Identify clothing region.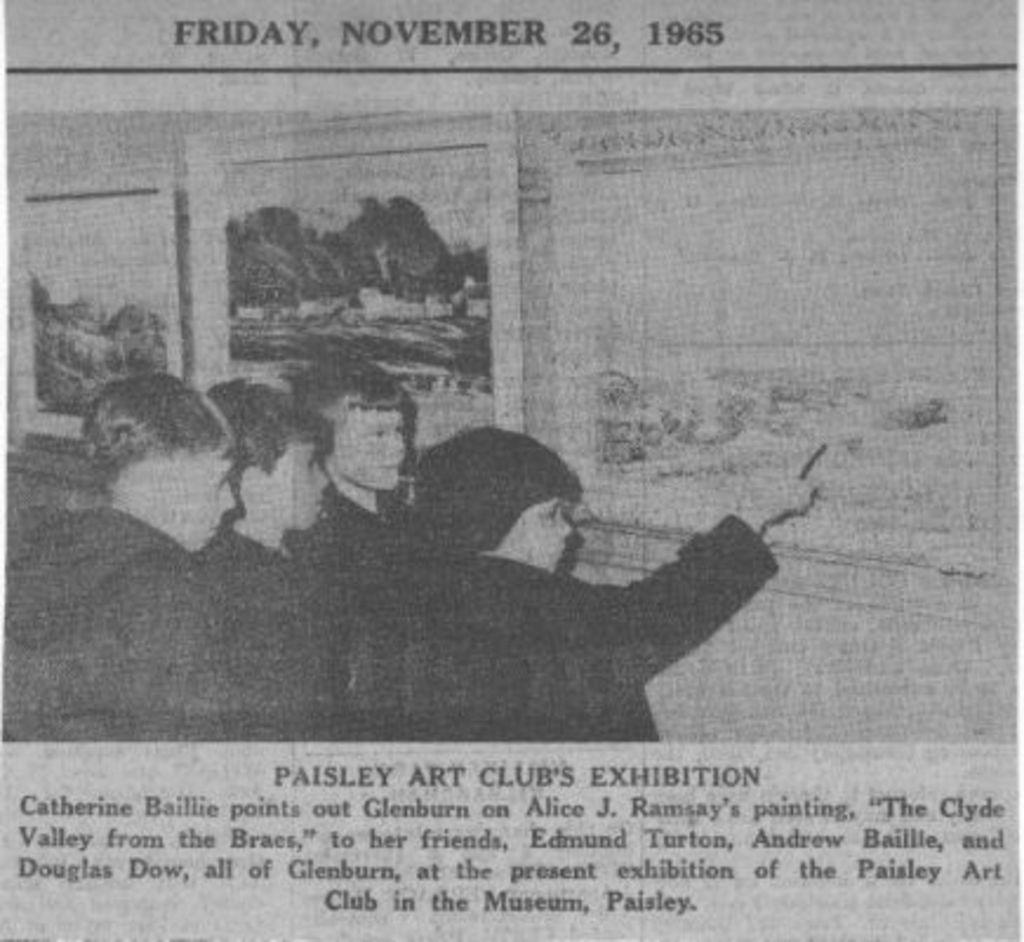
Region: (271, 495, 414, 732).
